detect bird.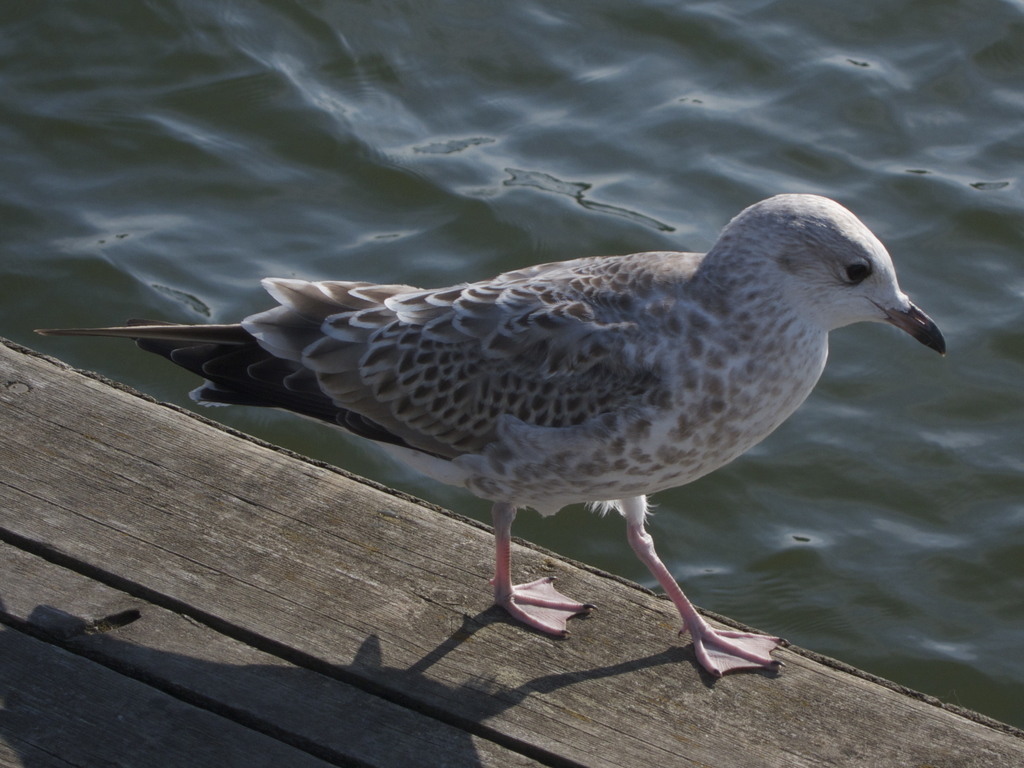
Detected at {"left": 71, "top": 203, "right": 945, "bottom": 673}.
